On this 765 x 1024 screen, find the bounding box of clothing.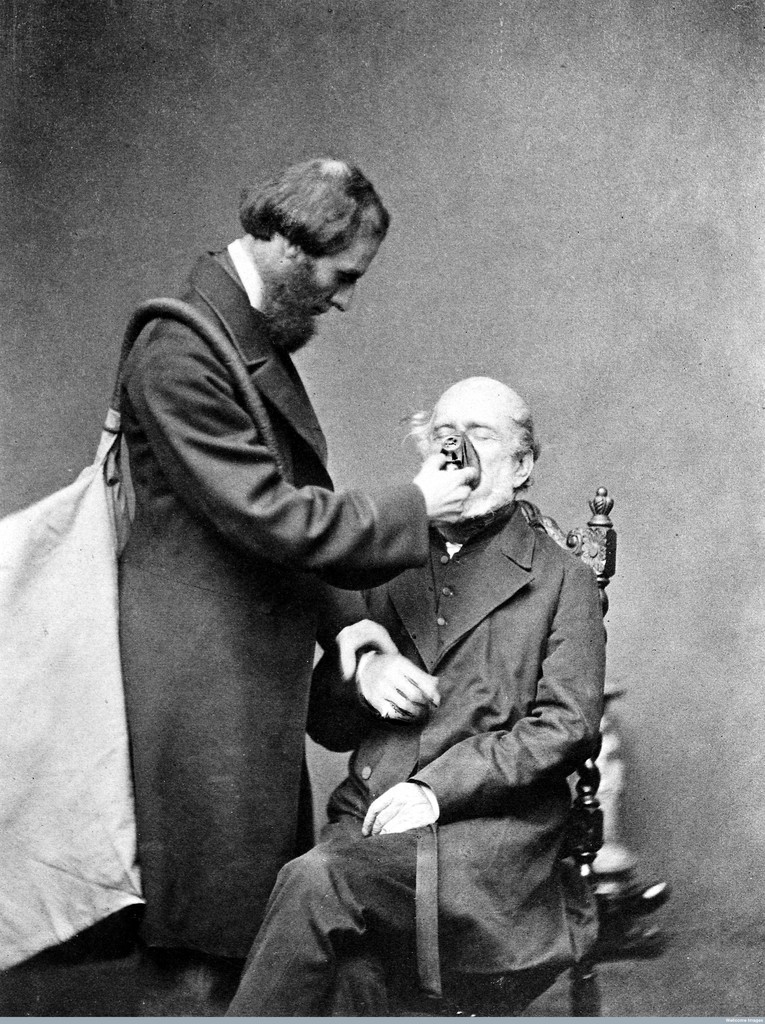
Bounding box: (61,192,449,989).
